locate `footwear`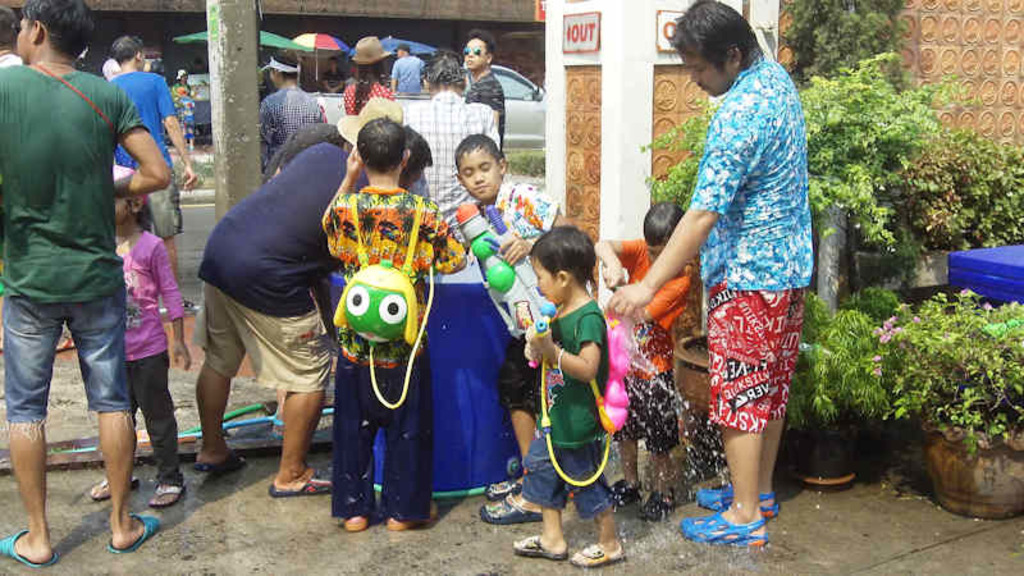
<region>342, 515, 369, 532</region>
